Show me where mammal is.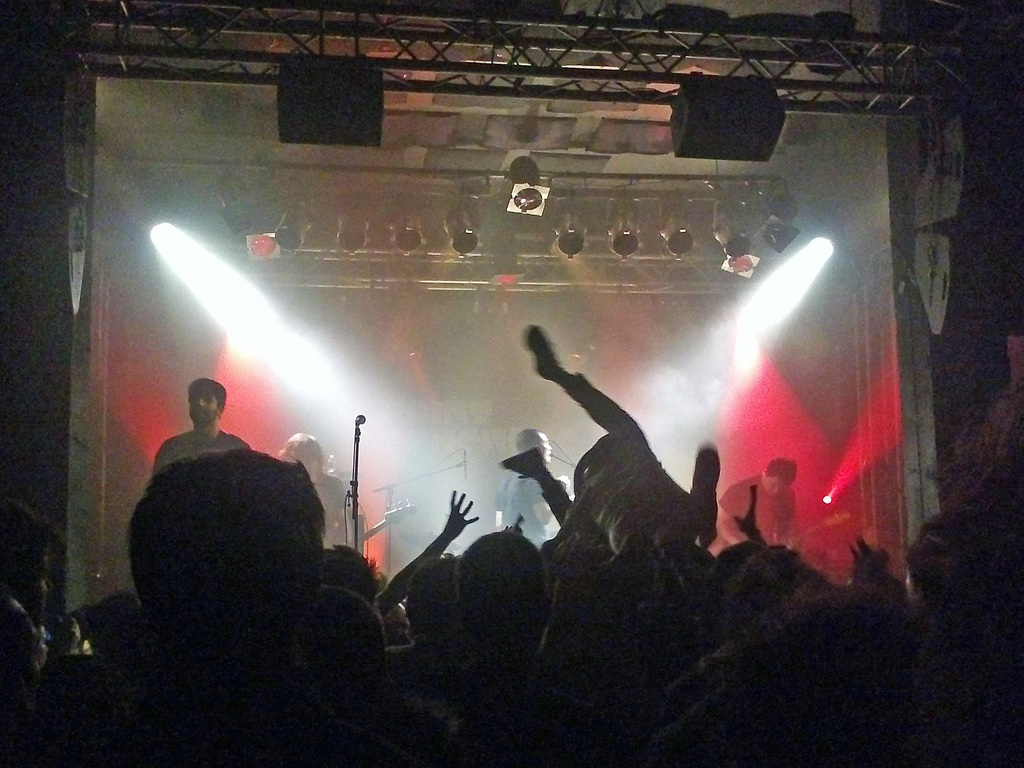
mammal is at box=[278, 426, 367, 552].
